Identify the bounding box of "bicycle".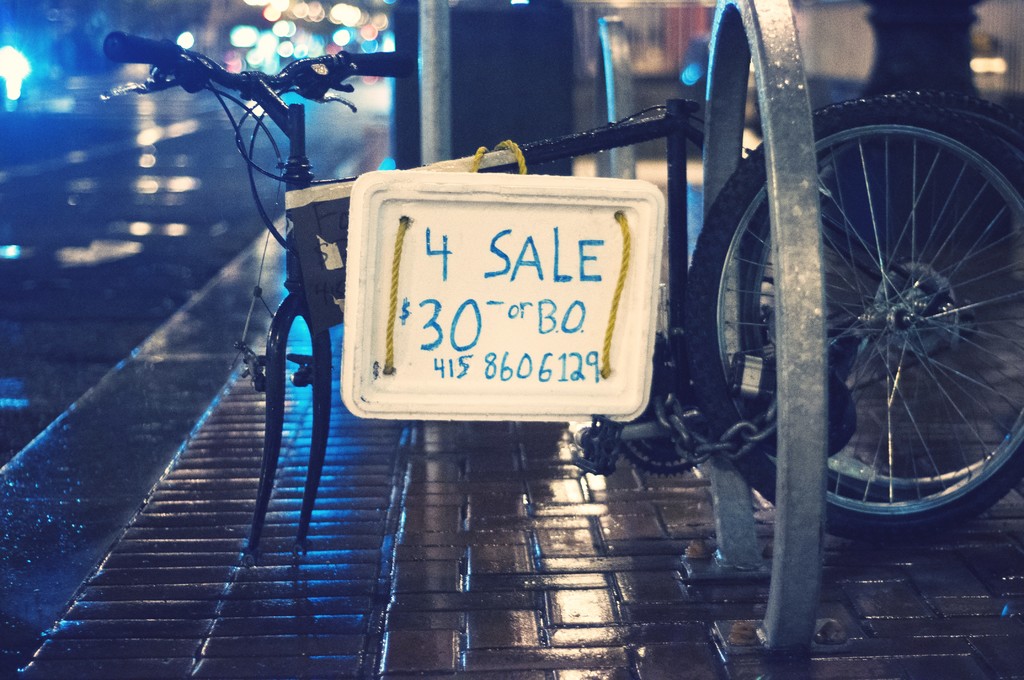
bbox=[99, 29, 1023, 565].
